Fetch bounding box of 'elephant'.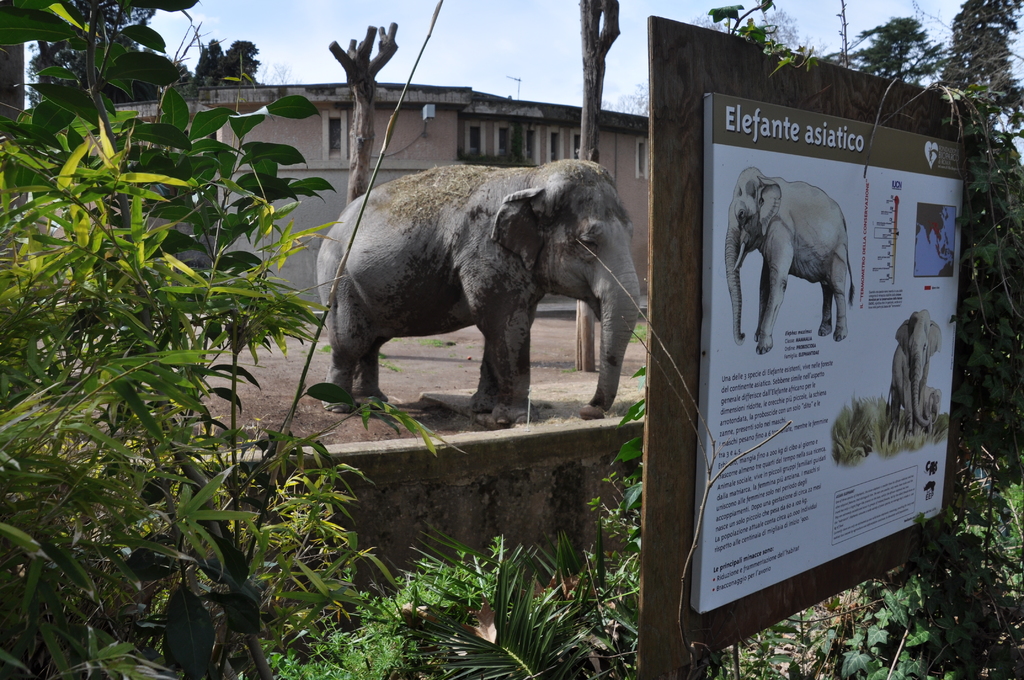
Bbox: <box>725,170,855,349</box>.
